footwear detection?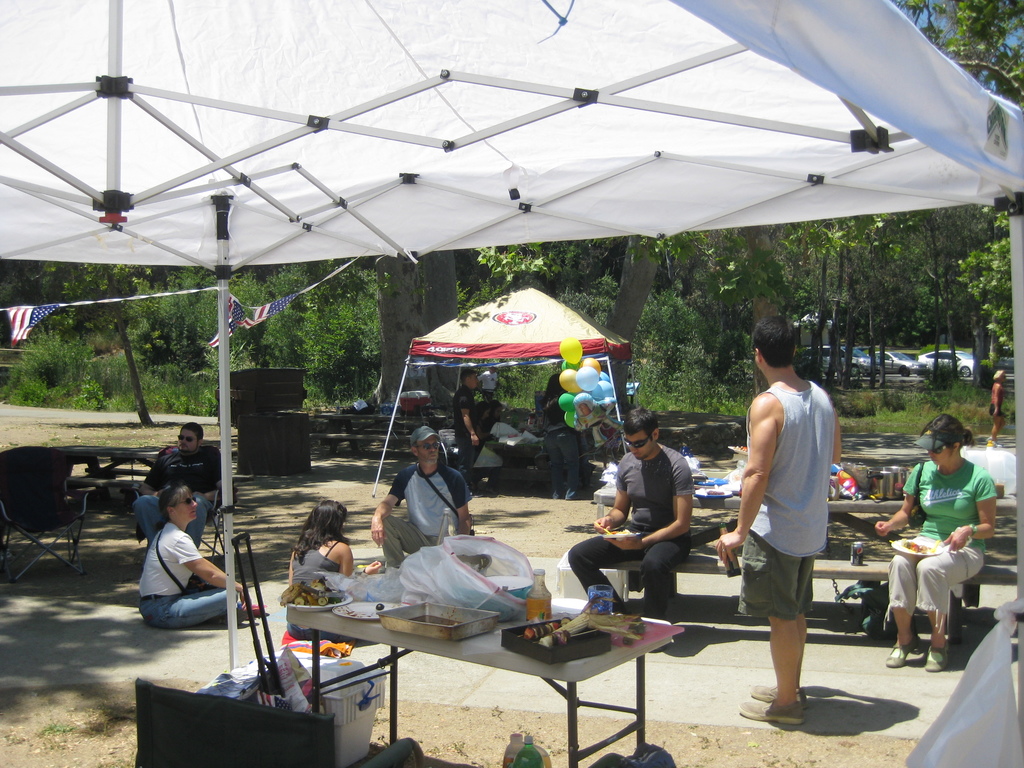
left=743, top=683, right=808, bottom=703
